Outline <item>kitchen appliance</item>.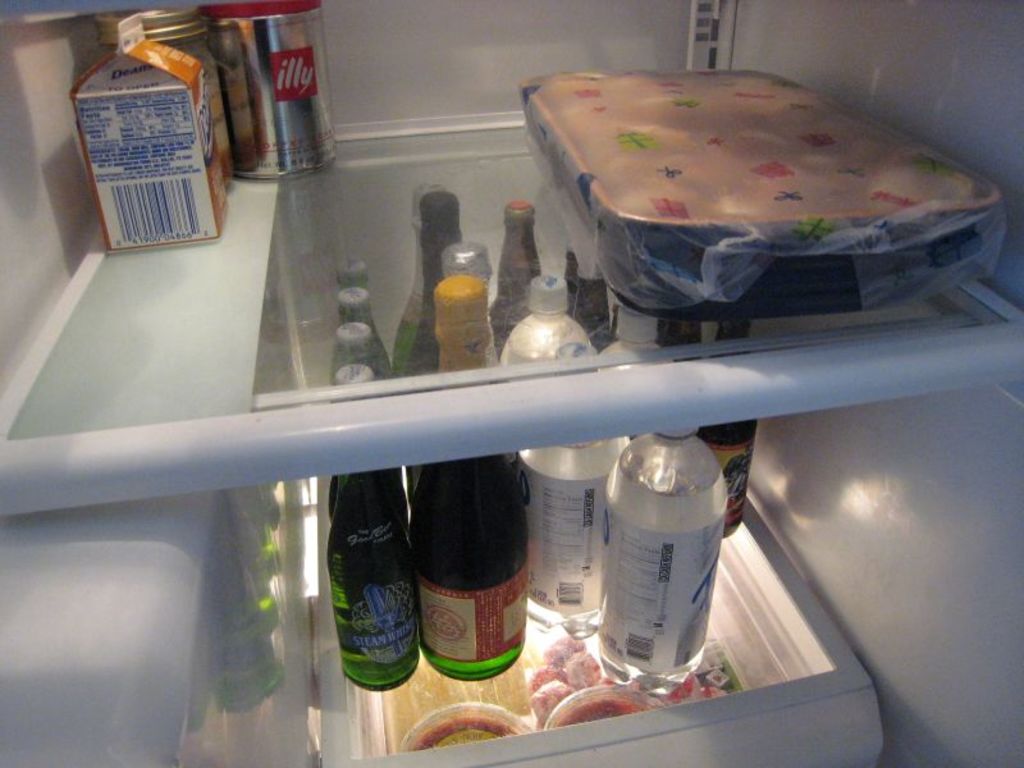
Outline: x1=95 y1=9 x2=241 y2=170.
